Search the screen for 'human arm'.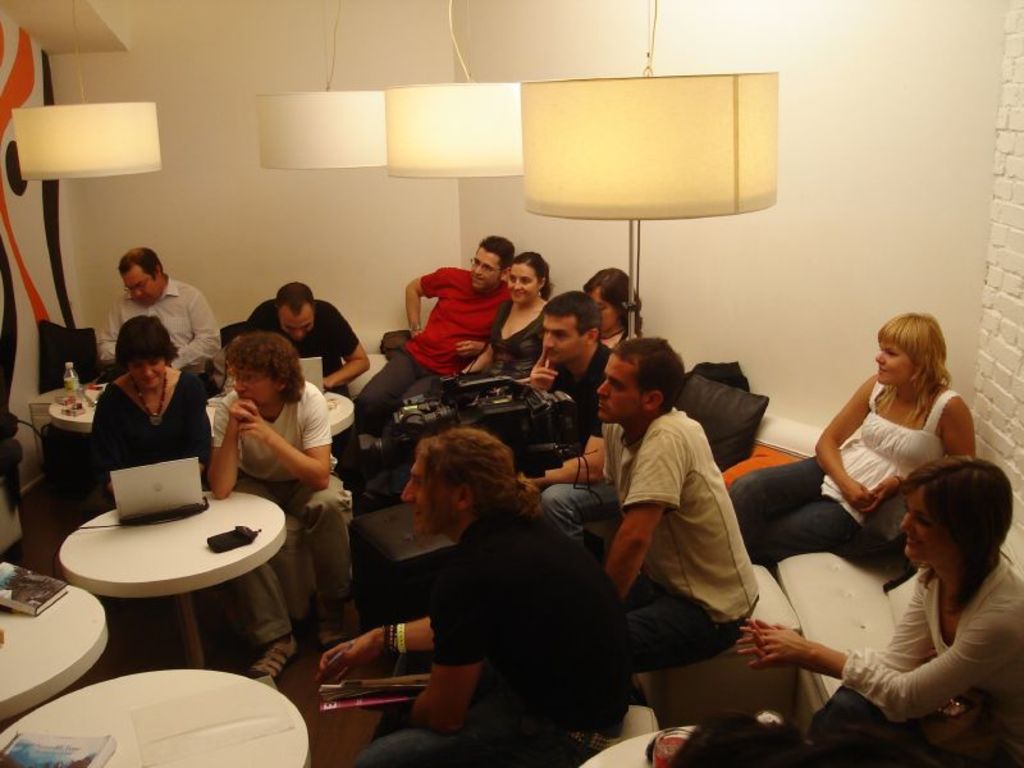
Found at region(529, 356, 562, 387).
